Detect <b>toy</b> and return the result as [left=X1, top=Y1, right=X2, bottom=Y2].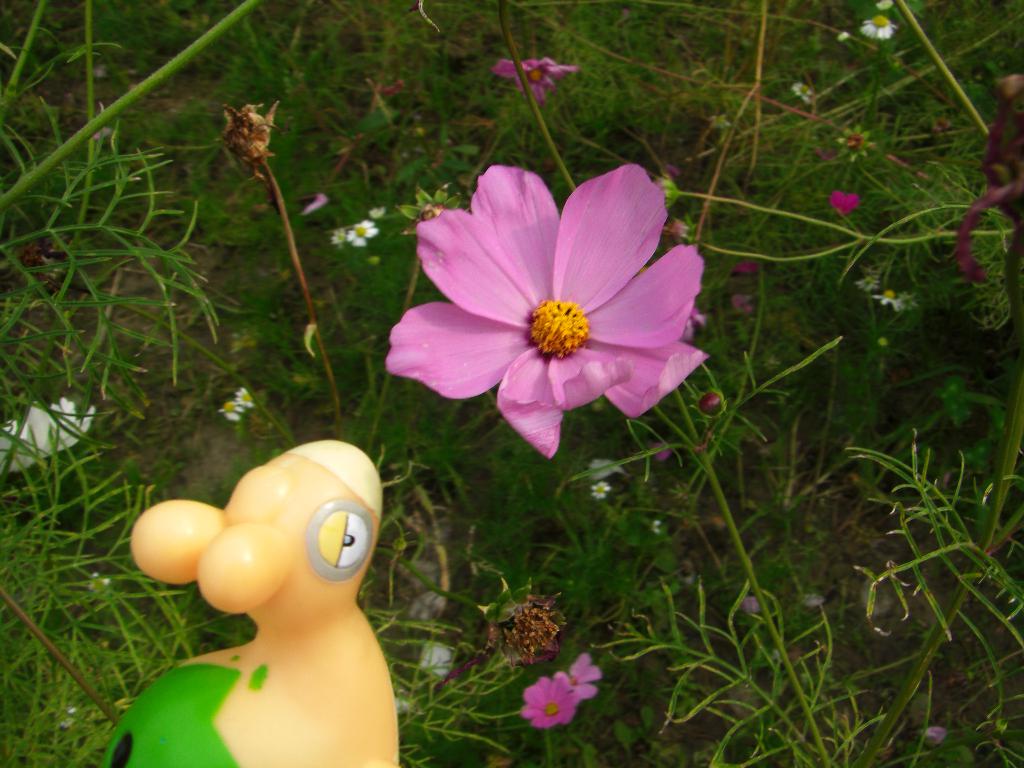
[left=93, top=430, right=412, bottom=767].
